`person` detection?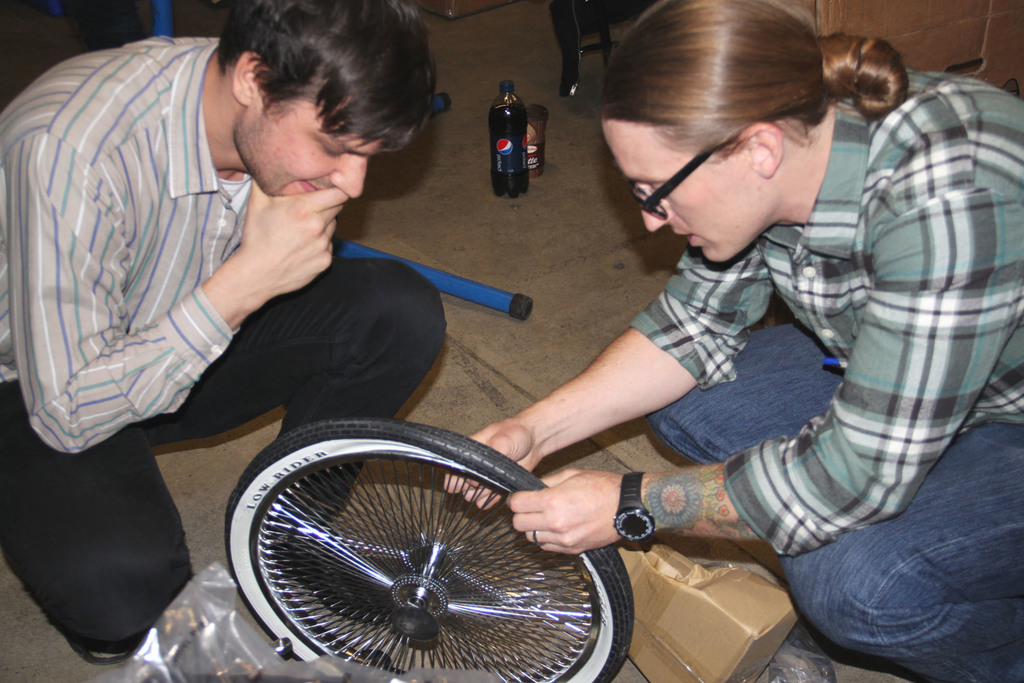
box=[438, 4, 968, 677]
